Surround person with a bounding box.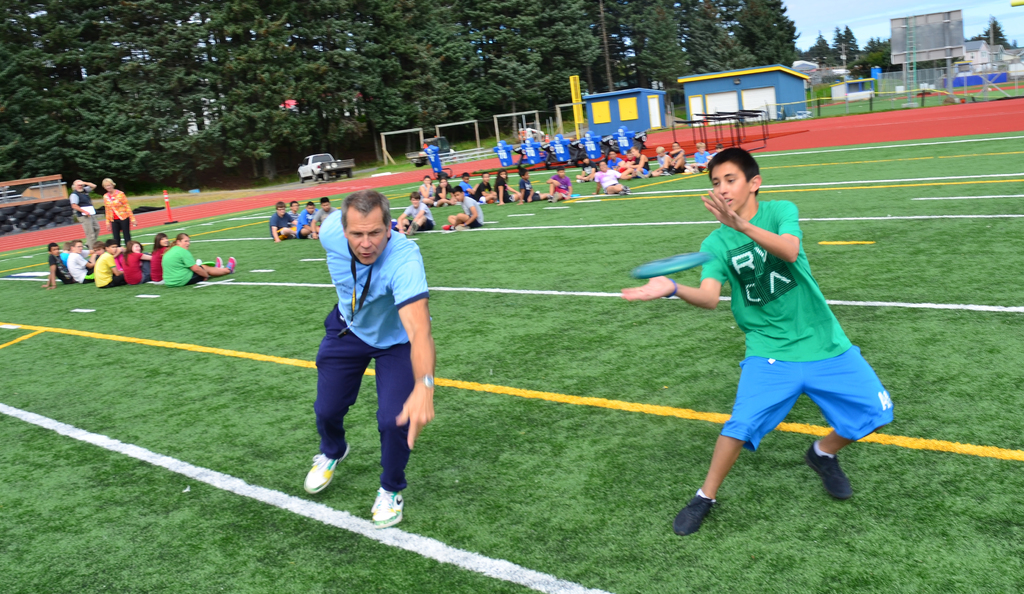
select_region(447, 186, 488, 234).
